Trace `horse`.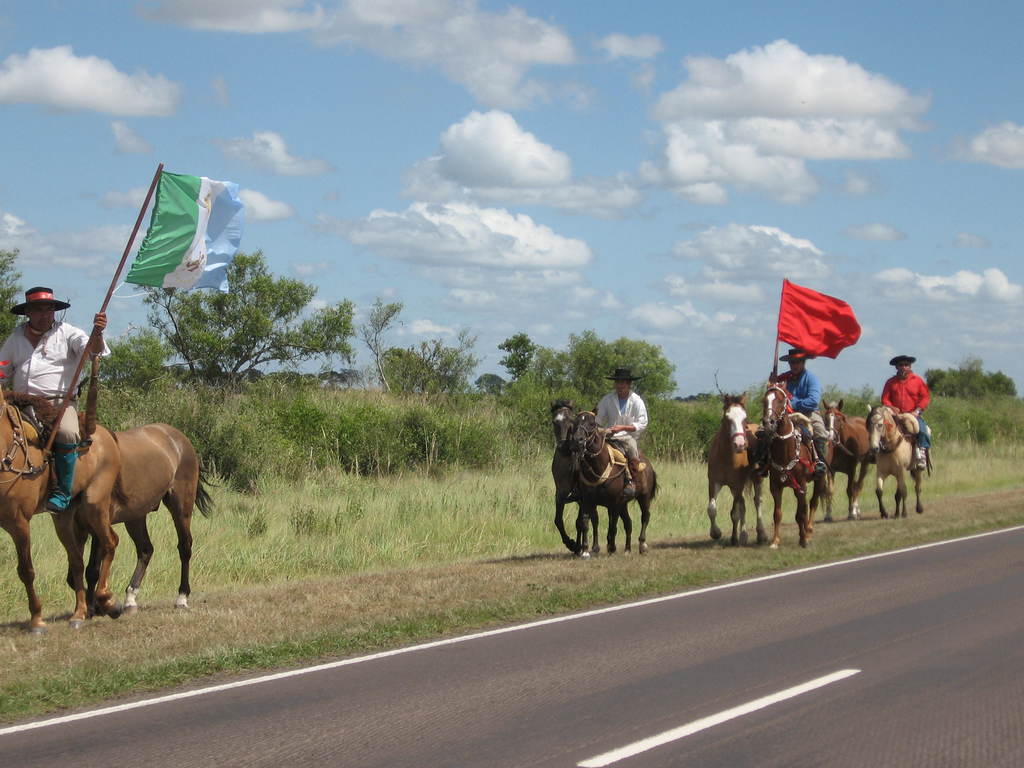
Traced to x1=547, y1=397, x2=620, y2=554.
